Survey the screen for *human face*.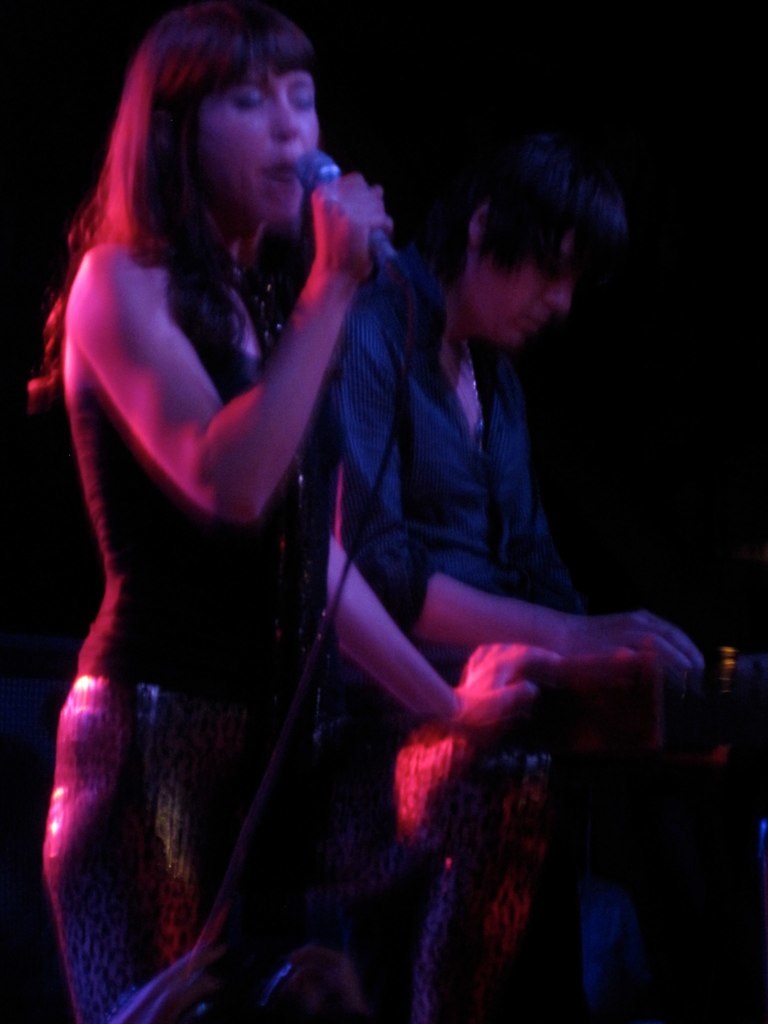
Survey found: BBox(469, 239, 576, 344).
